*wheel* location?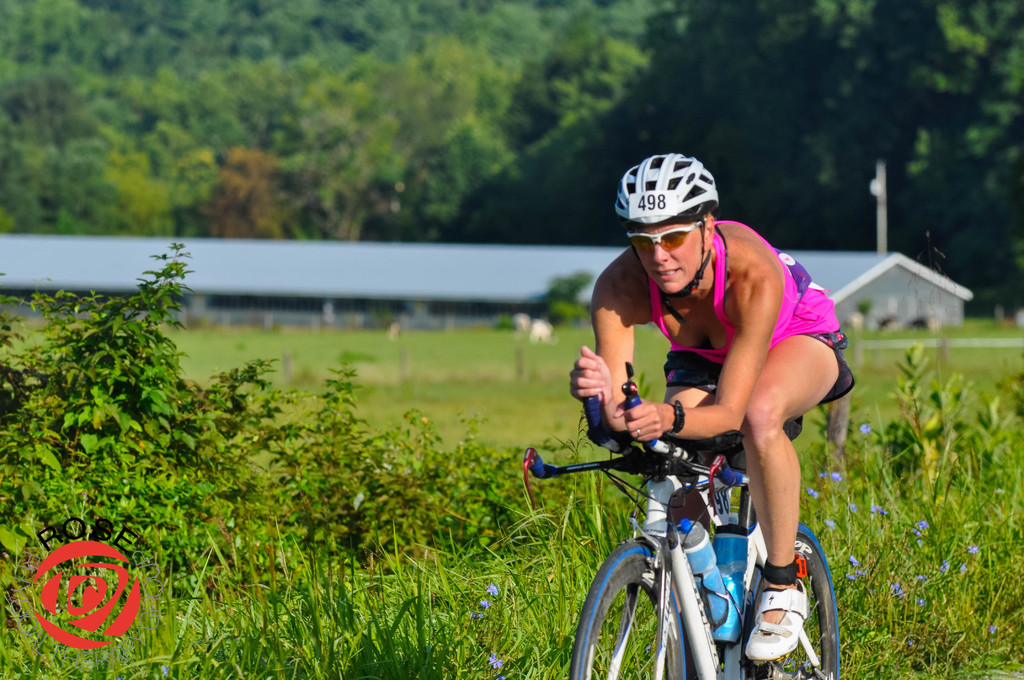
box=[740, 524, 840, 679]
